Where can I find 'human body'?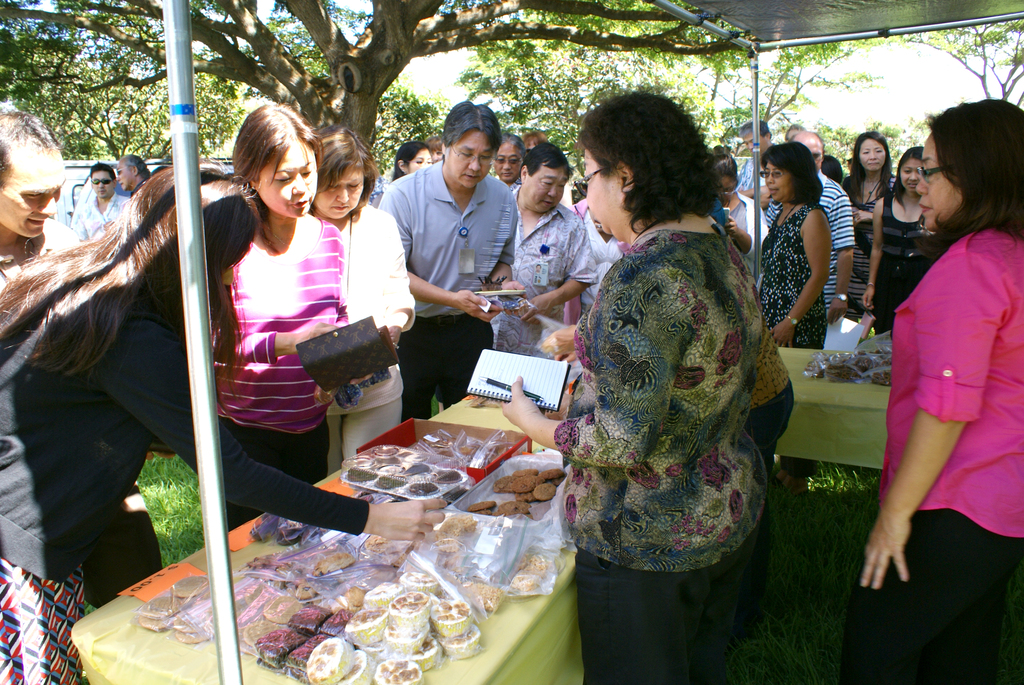
You can find it at Rect(500, 137, 595, 358).
